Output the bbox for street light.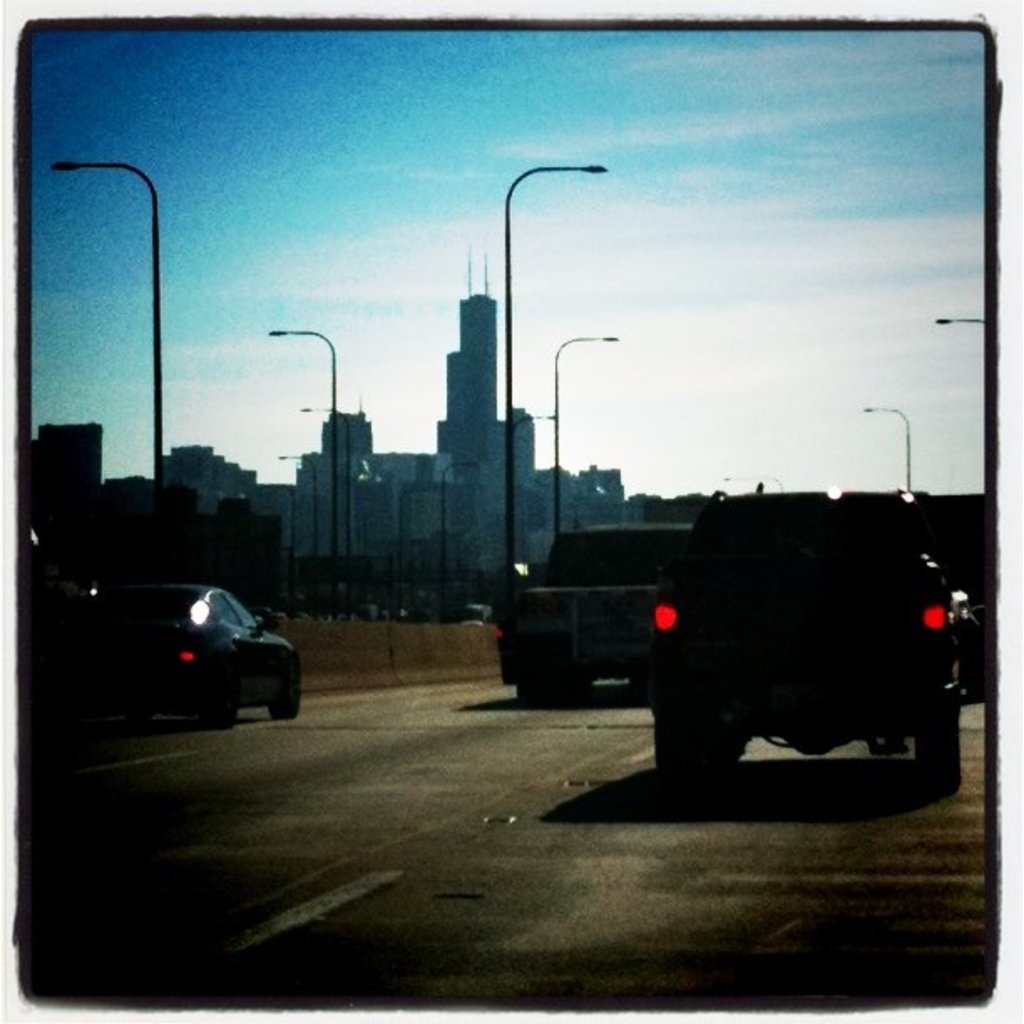
bbox(858, 395, 910, 489).
